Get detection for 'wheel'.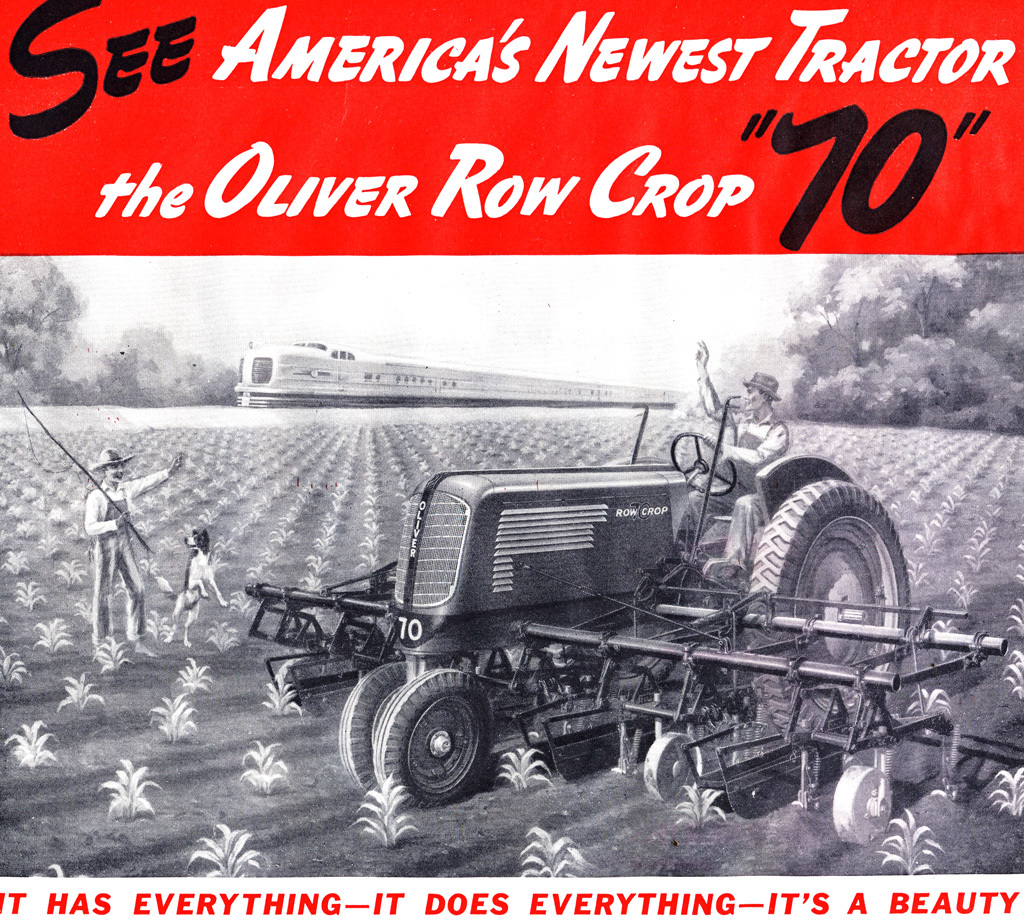
Detection: BBox(335, 661, 410, 795).
